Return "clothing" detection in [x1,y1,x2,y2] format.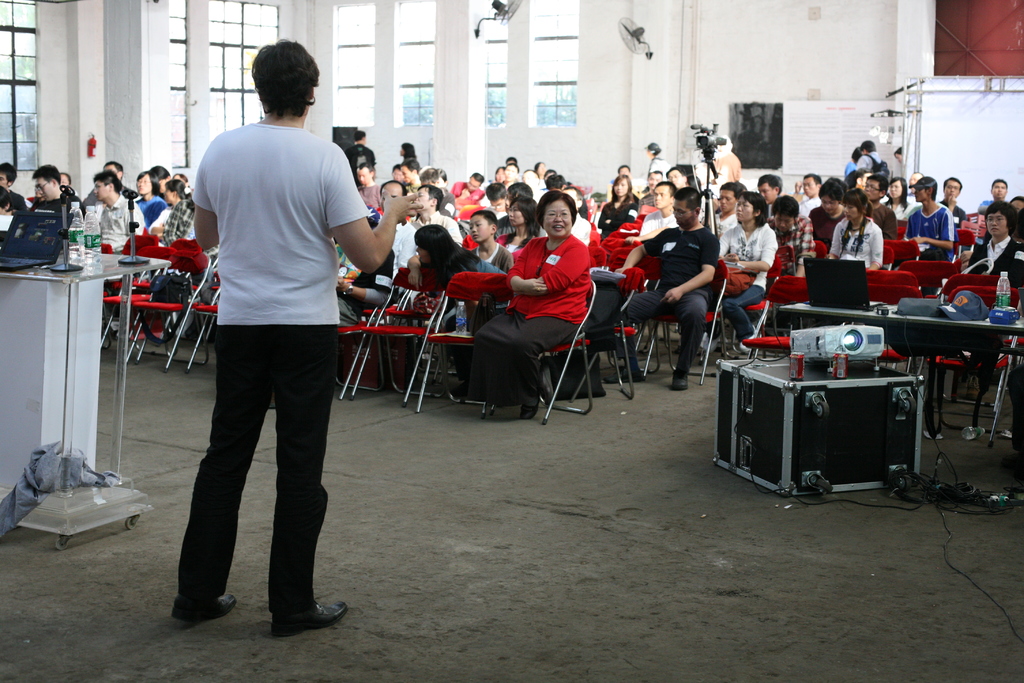
[639,207,680,236].
